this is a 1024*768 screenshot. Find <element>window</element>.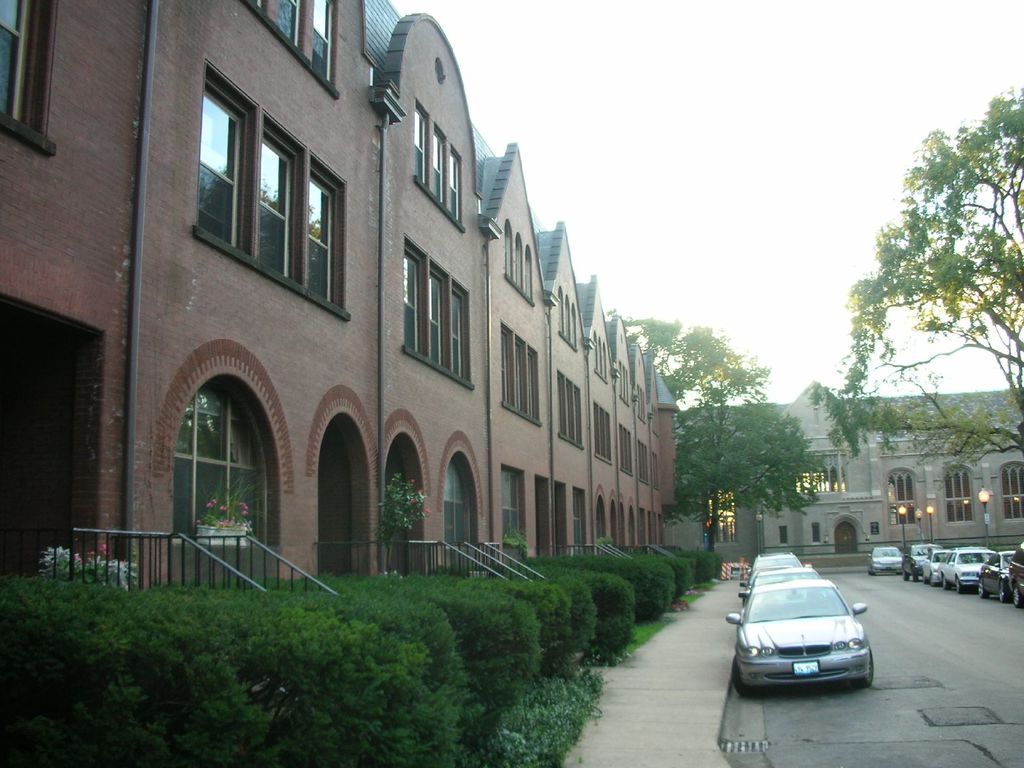
Bounding box: {"x1": 500, "y1": 328, "x2": 537, "y2": 420}.
